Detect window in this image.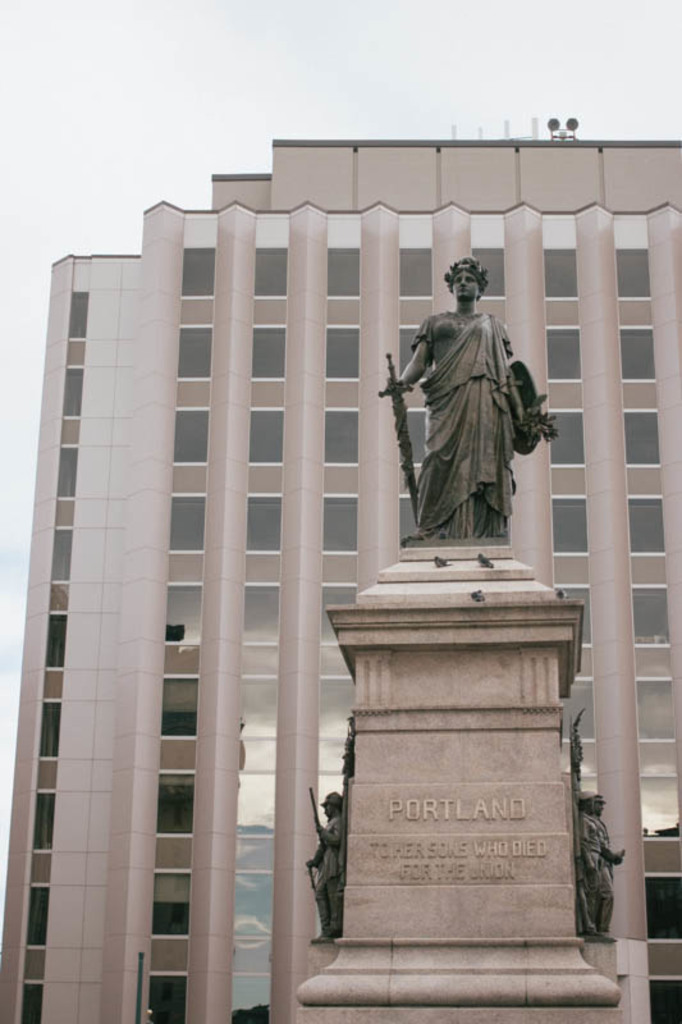
Detection: x1=321, y1=584, x2=358, y2=646.
